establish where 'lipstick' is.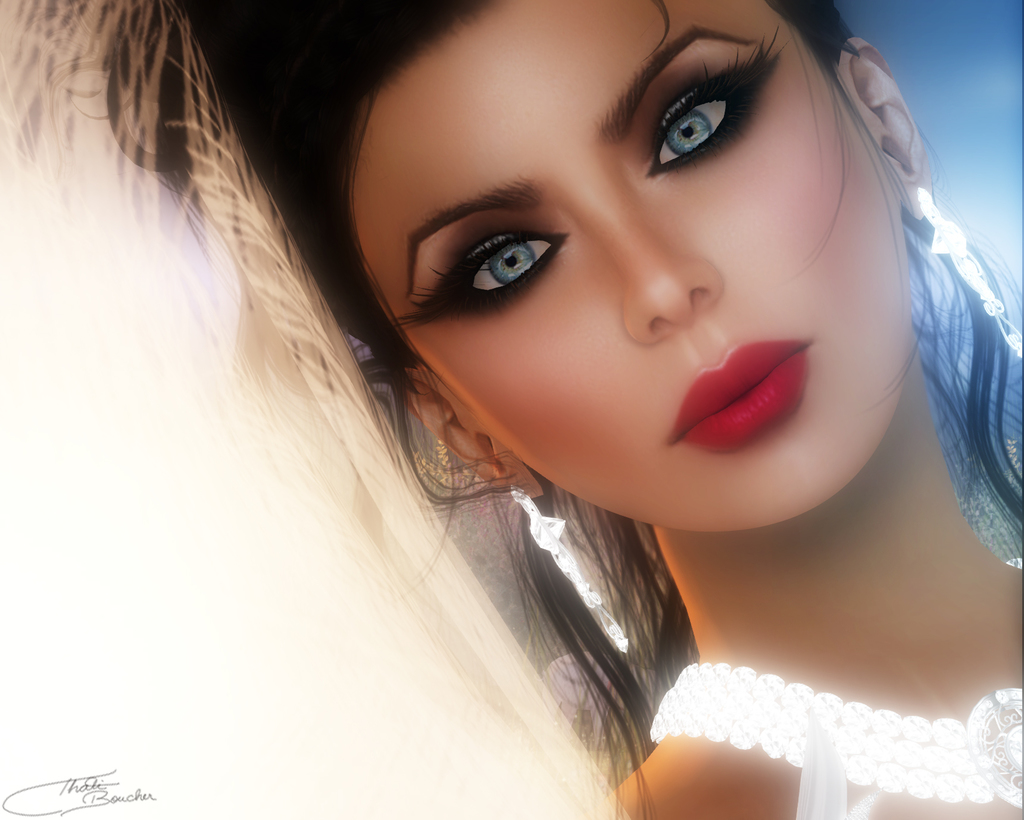
Established at crop(667, 339, 808, 454).
